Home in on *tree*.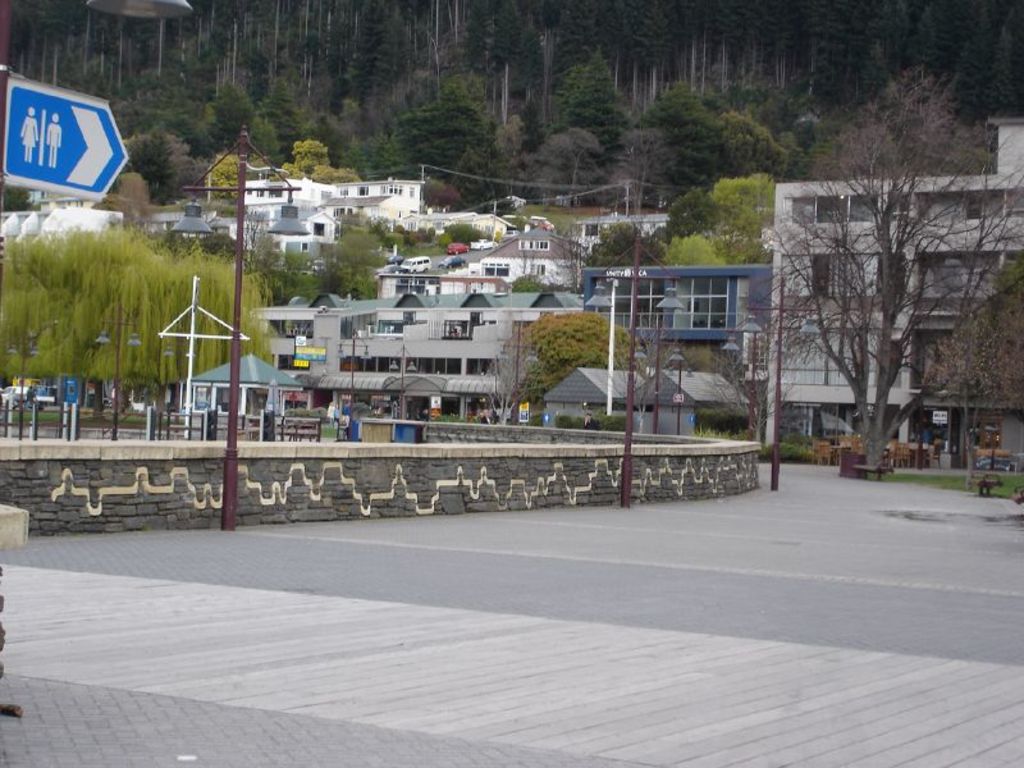
Homed in at l=516, t=305, r=658, b=422.
